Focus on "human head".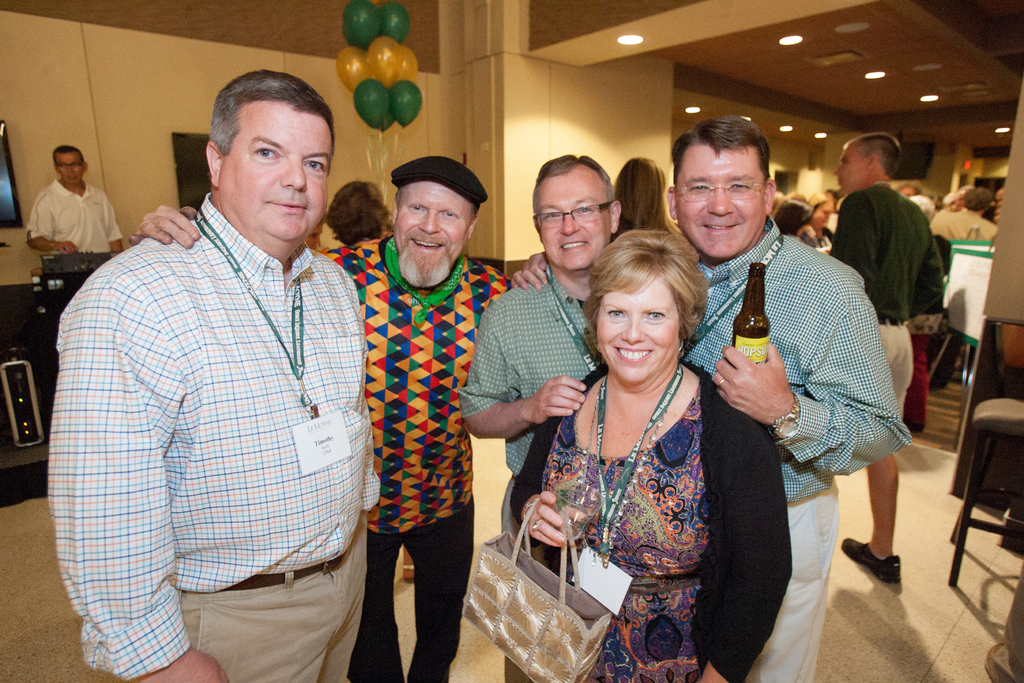
Focused at {"left": 388, "top": 153, "right": 488, "bottom": 290}.
